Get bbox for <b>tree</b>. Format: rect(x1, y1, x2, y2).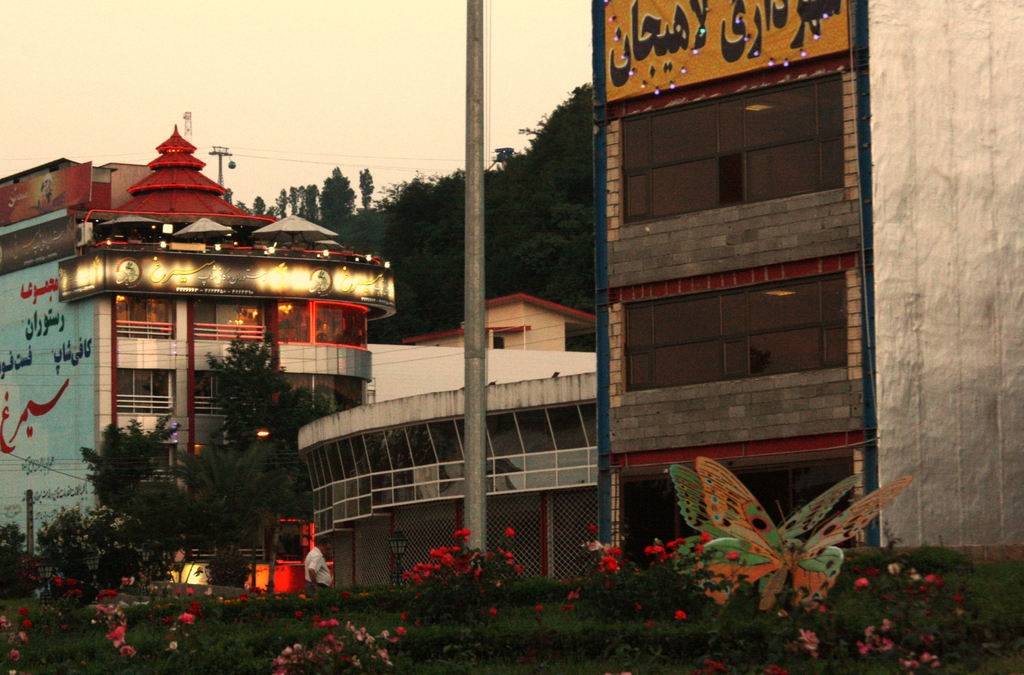
rect(189, 429, 323, 587).
